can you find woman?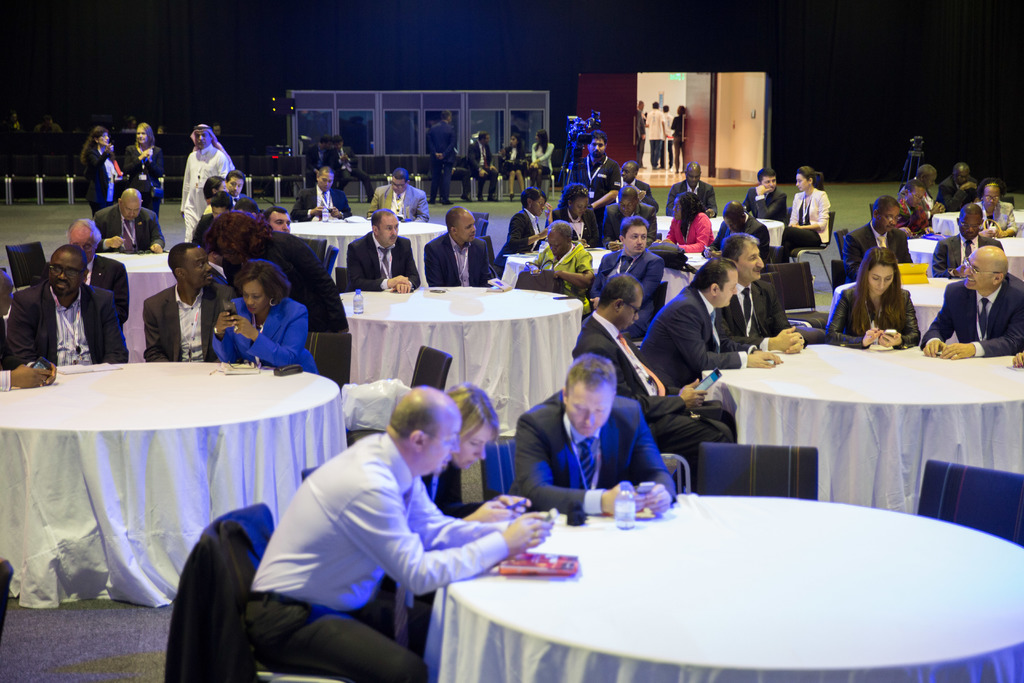
Yes, bounding box: <bbox>211, 262, 320, 375</bbox>.
